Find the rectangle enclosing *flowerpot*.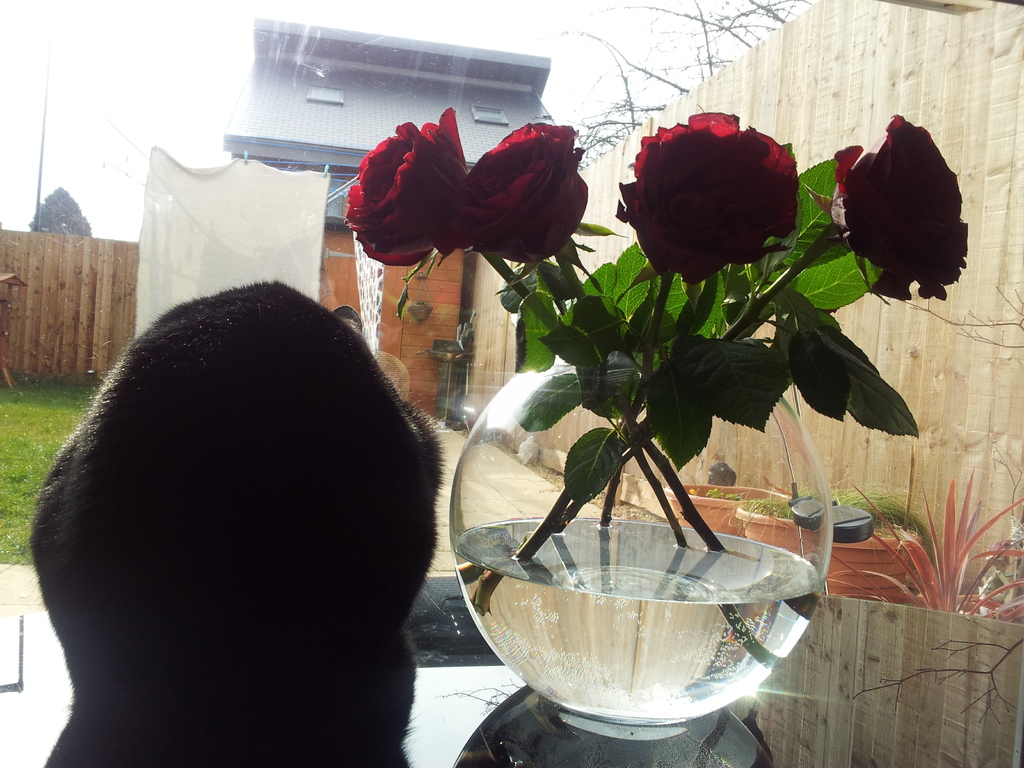
region(817, 532, 925, 605).
